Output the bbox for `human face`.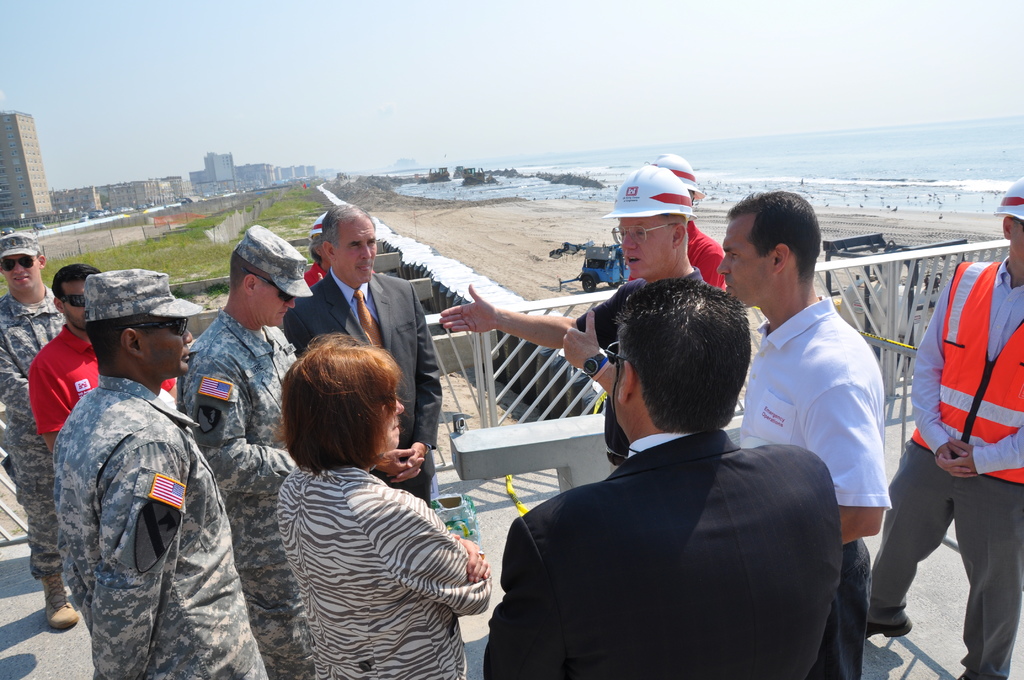
[723, 215, 771, 309].
